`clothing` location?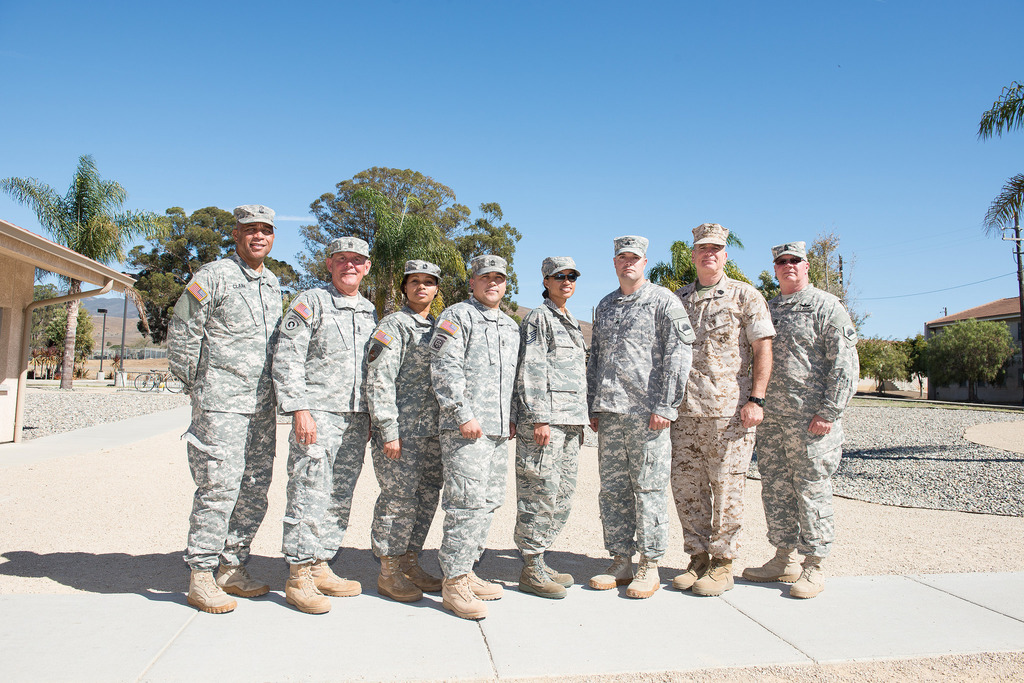
region(614, 232, 651, 257)
